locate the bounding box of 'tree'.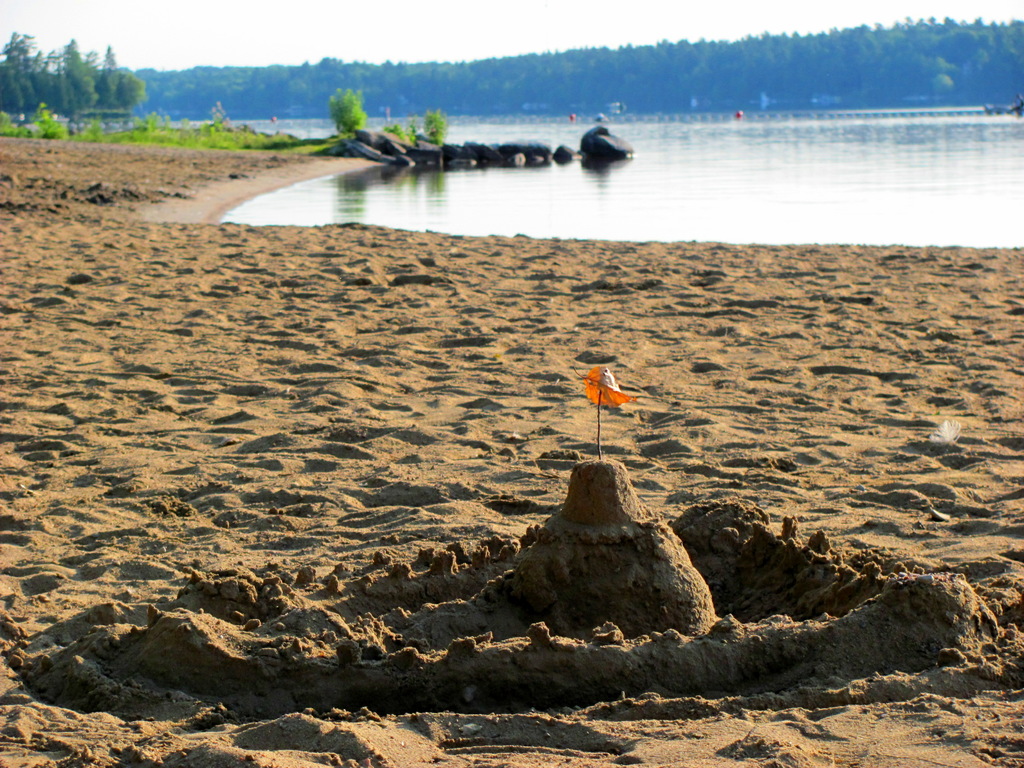
Bounding box: [left=0, top=25, right=47, bottom=118].
